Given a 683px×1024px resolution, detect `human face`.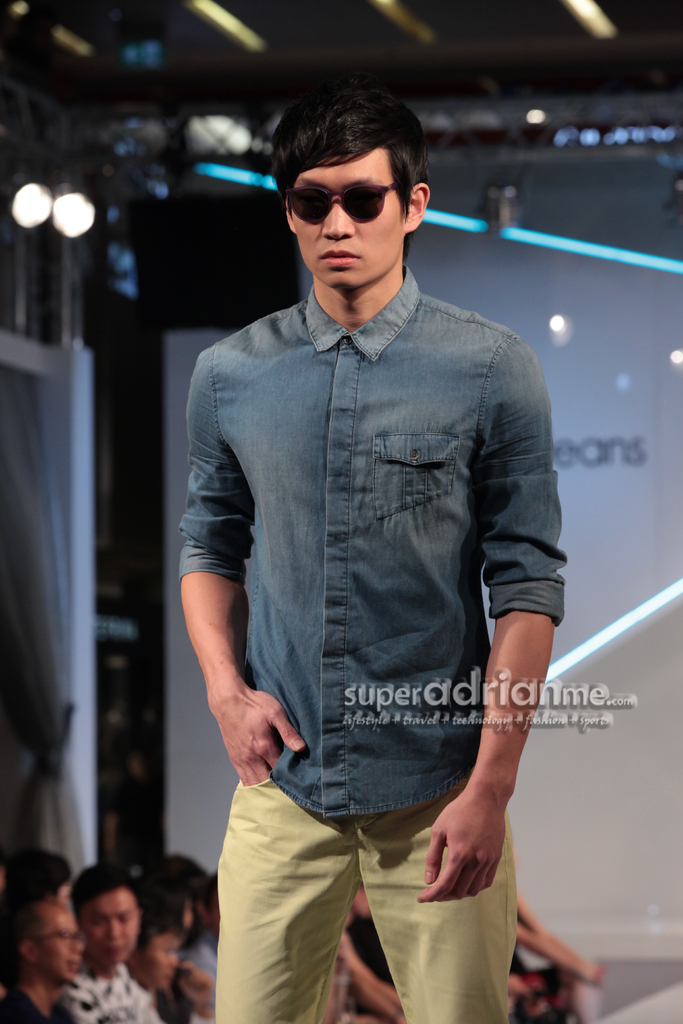
locate(288, 139, 407, 282).
